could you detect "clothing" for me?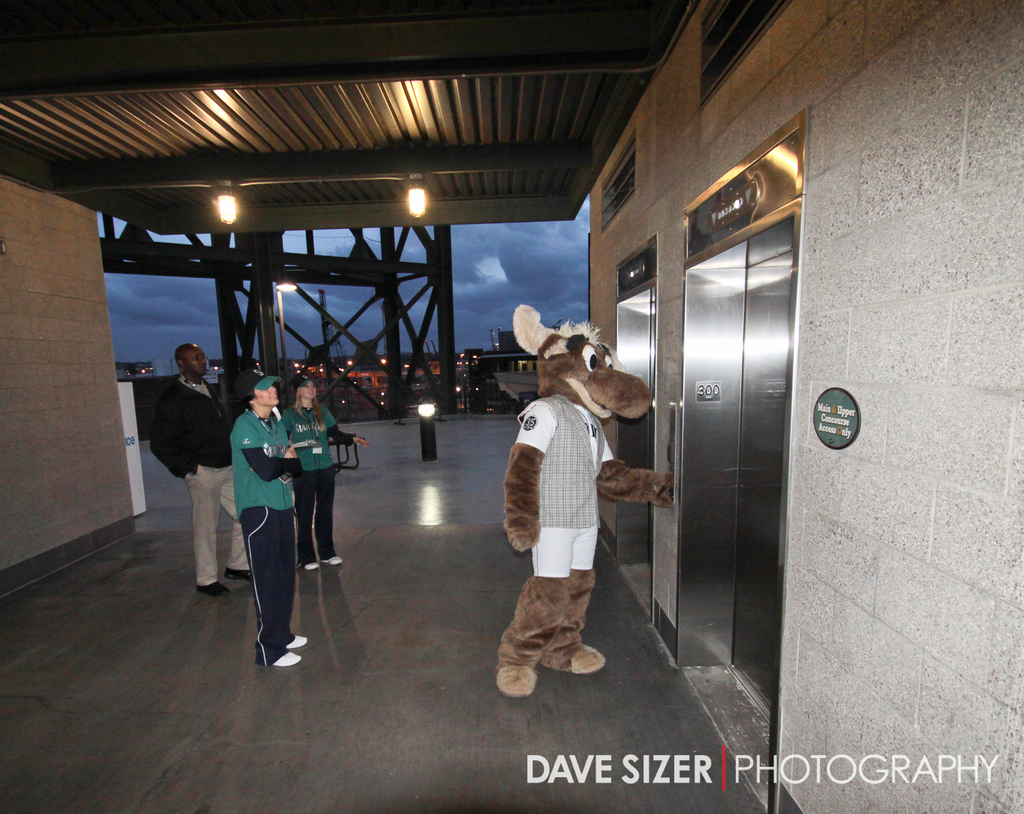
Detection result: 228, 405, 300, 676.
